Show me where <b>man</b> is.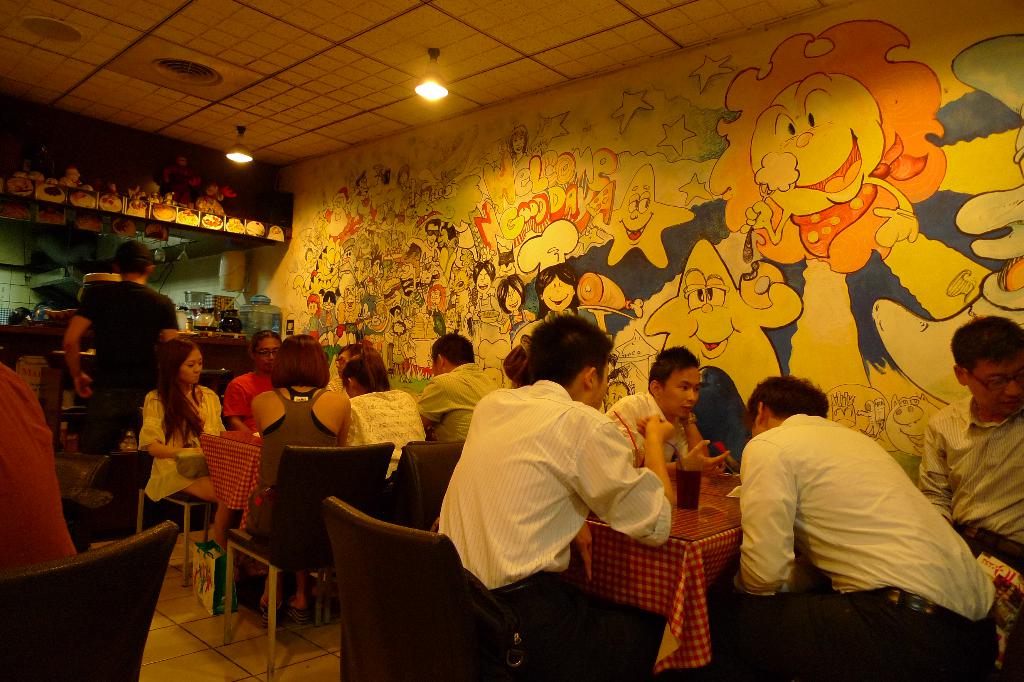
<b>man</b> is at l=918, t=309, r=1023, b=562.
